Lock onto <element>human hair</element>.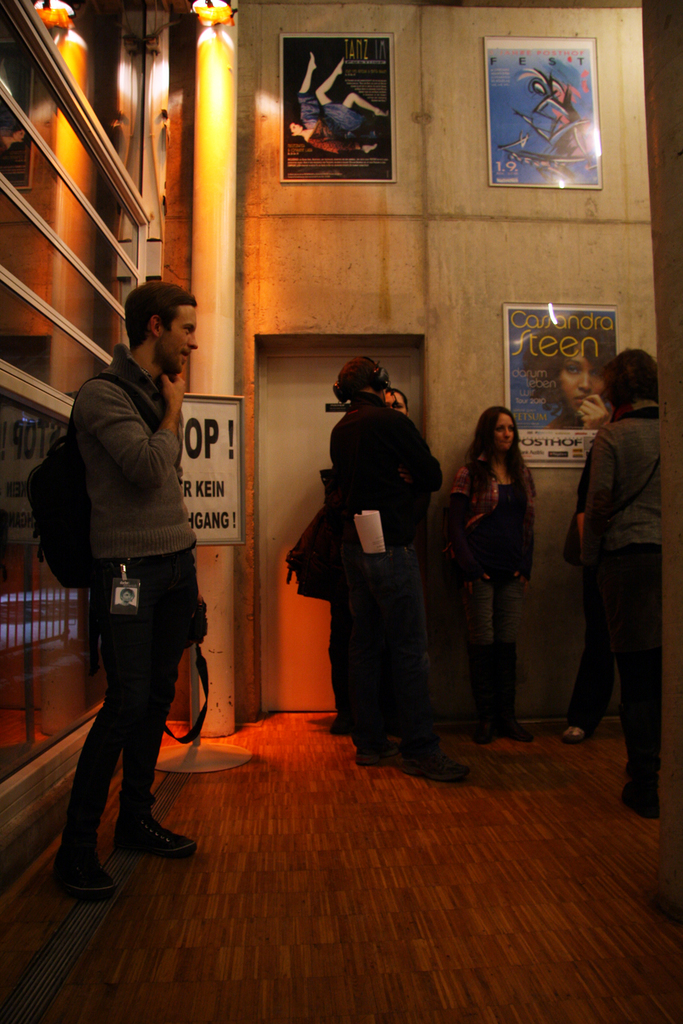
Locked: Rect(125, 279, 197, 352).
